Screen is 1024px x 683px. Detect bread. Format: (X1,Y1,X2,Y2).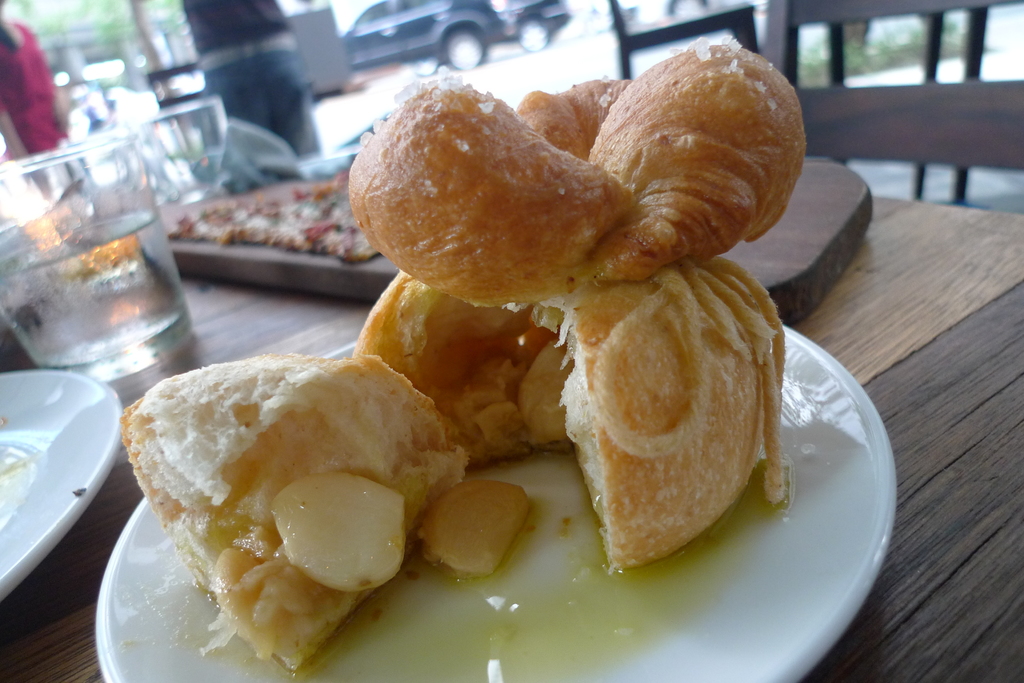
(342,40,806,300).
